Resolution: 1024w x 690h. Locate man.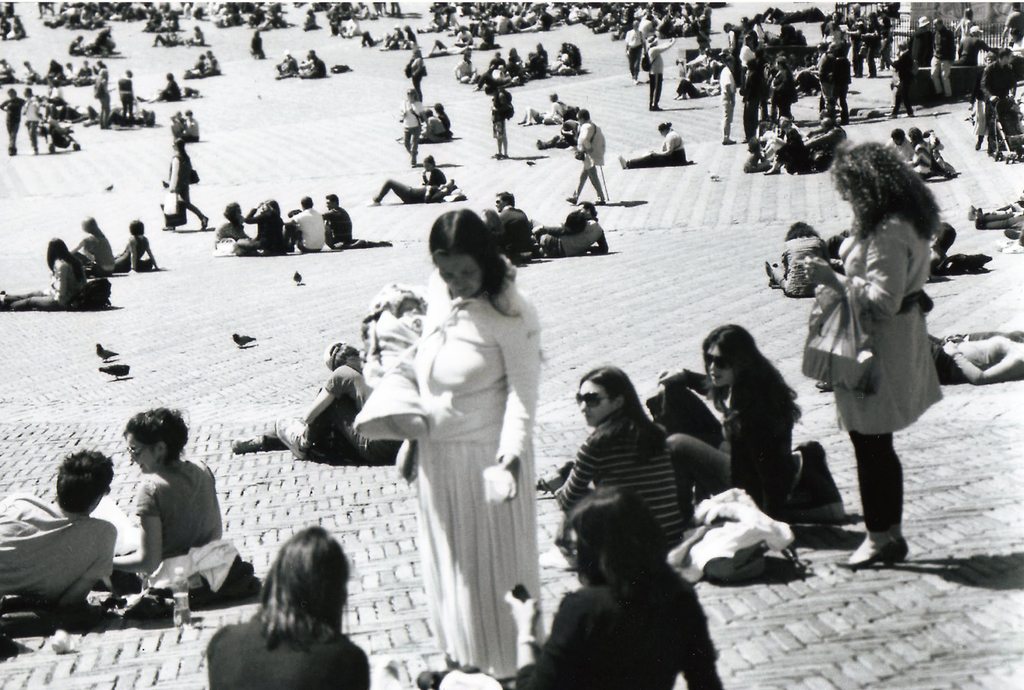
{"left": 8, "top": 453, "right": 131, "bottom": 637}.
